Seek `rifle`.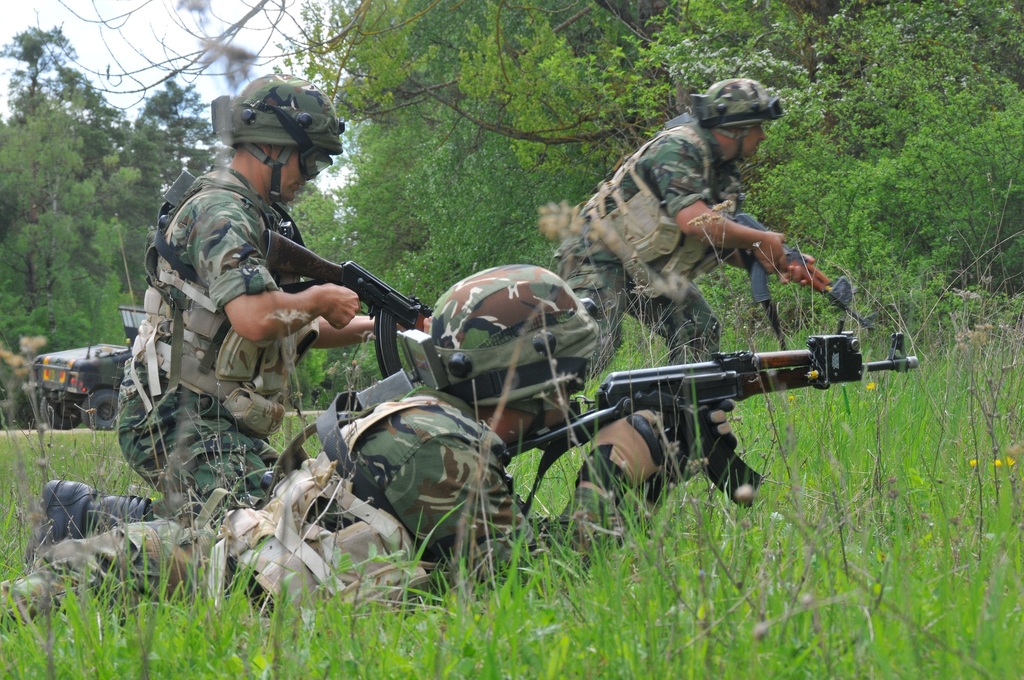
255:225:433:378.
